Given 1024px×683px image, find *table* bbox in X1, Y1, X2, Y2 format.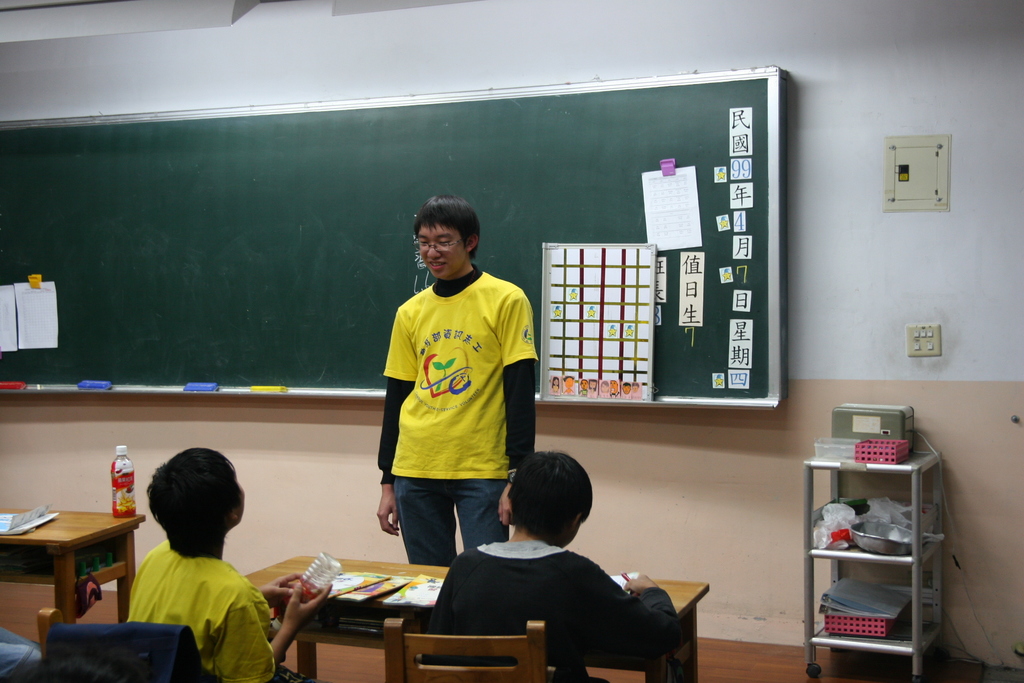
0, 499, 150, 637.
